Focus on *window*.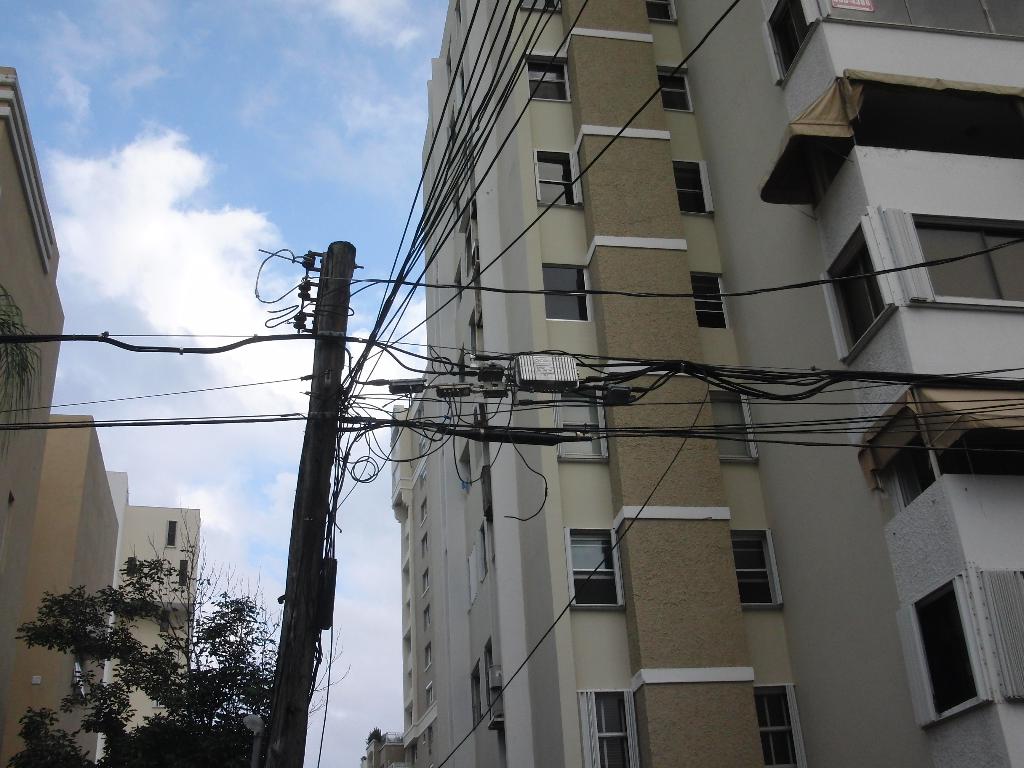
Focused at region(892, 569, 992, 725).
